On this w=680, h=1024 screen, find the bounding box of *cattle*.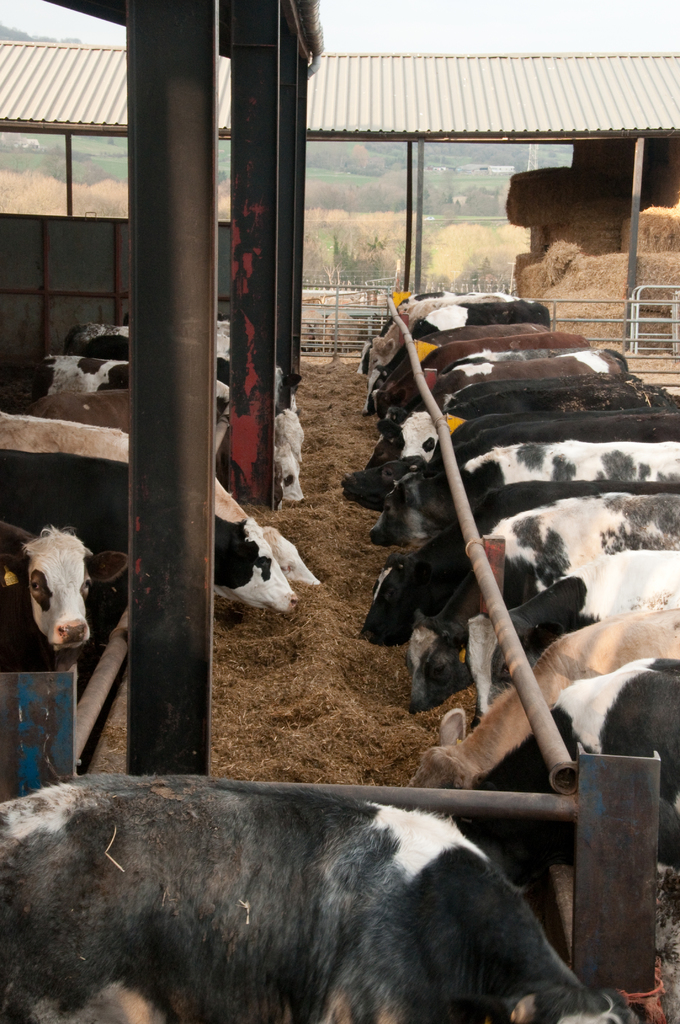
Bounding box: box(79, 333, 297, 404).
